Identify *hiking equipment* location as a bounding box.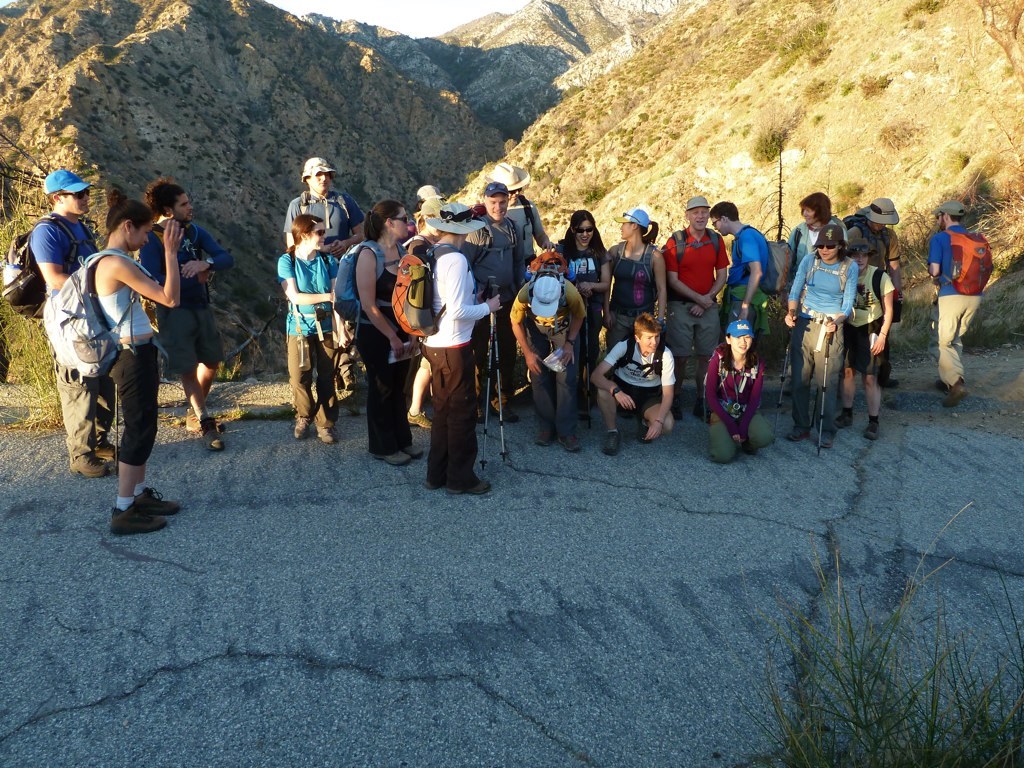
box=[387, 241, 481, 348].
